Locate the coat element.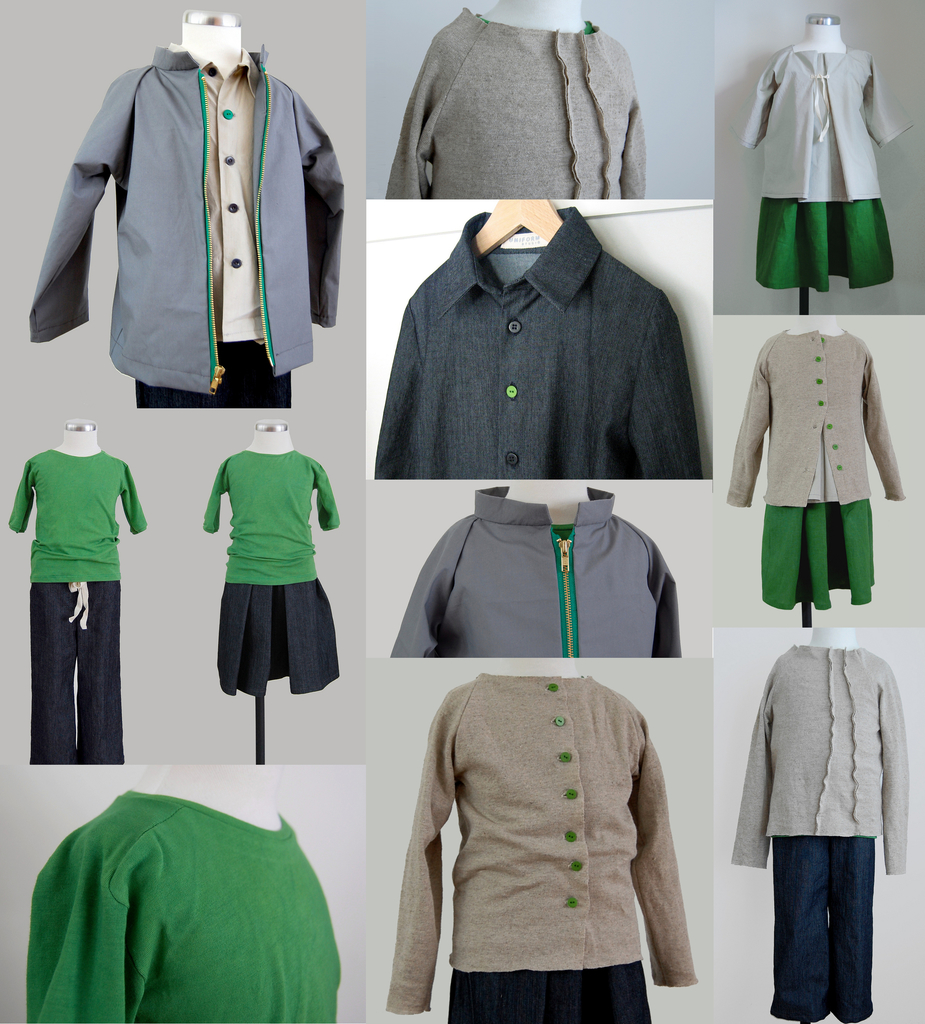
Element bbox: bbox=[19, 31, 343, 407].
